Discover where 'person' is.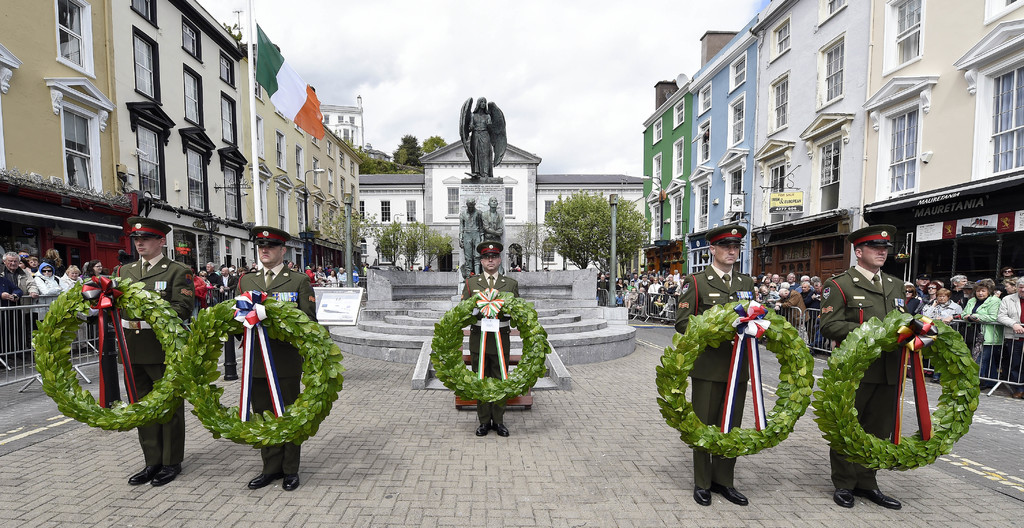
Discovered at 92, 216, 197, 488.
